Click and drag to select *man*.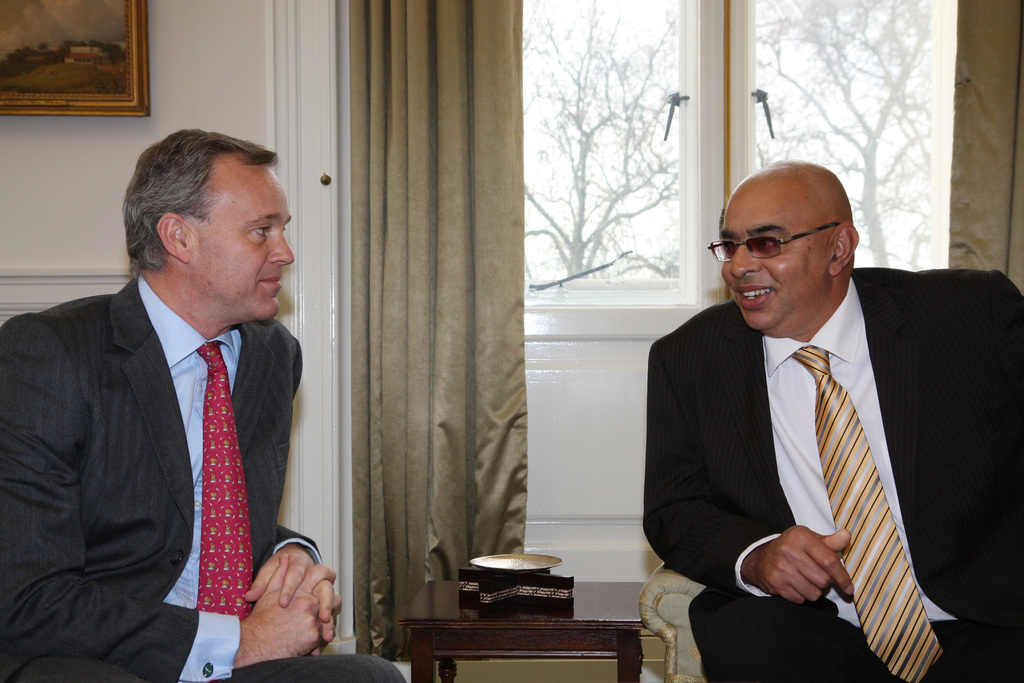
Selection: {"left": 15, "top": 129, "right": 335, "bottom": 659}.
